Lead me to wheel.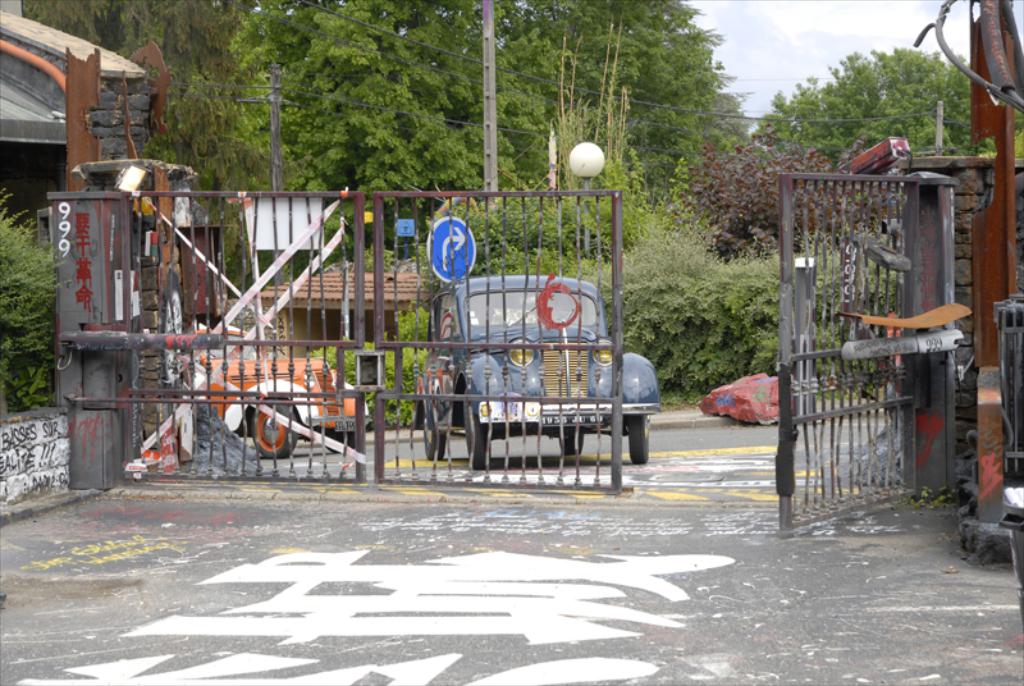
Lead to 253, 403, 297, 461.
